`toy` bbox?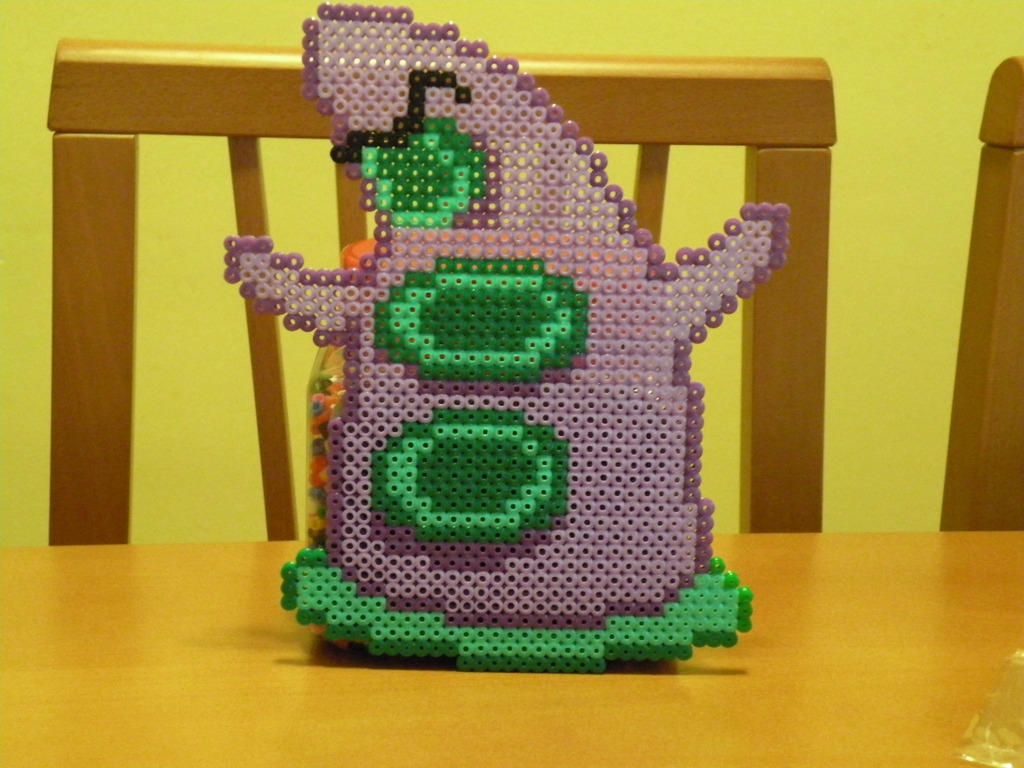
l=244, t=29, r=771, b=678
